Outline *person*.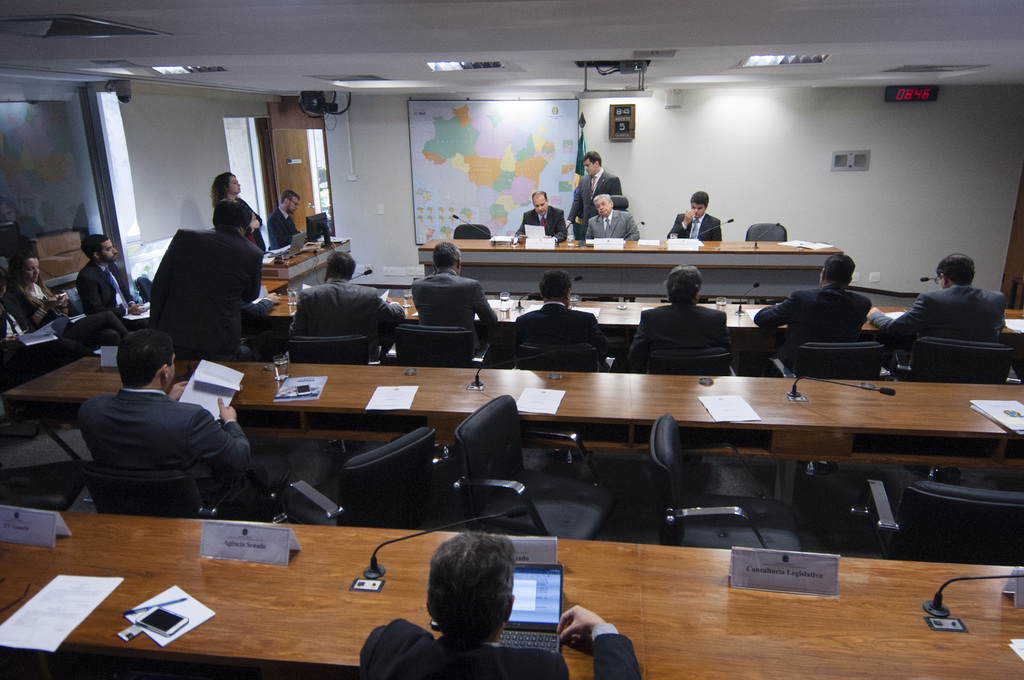
Outline: left=517, top=270, right=611, bottom=370.
